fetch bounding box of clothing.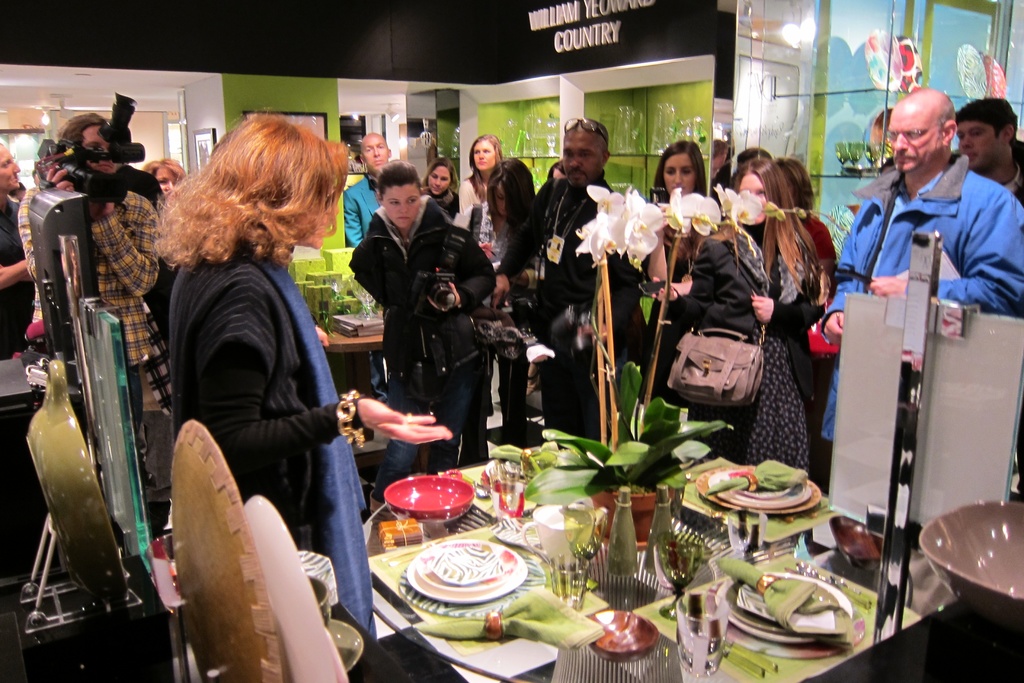
Bbox: 346 177 389 244.
